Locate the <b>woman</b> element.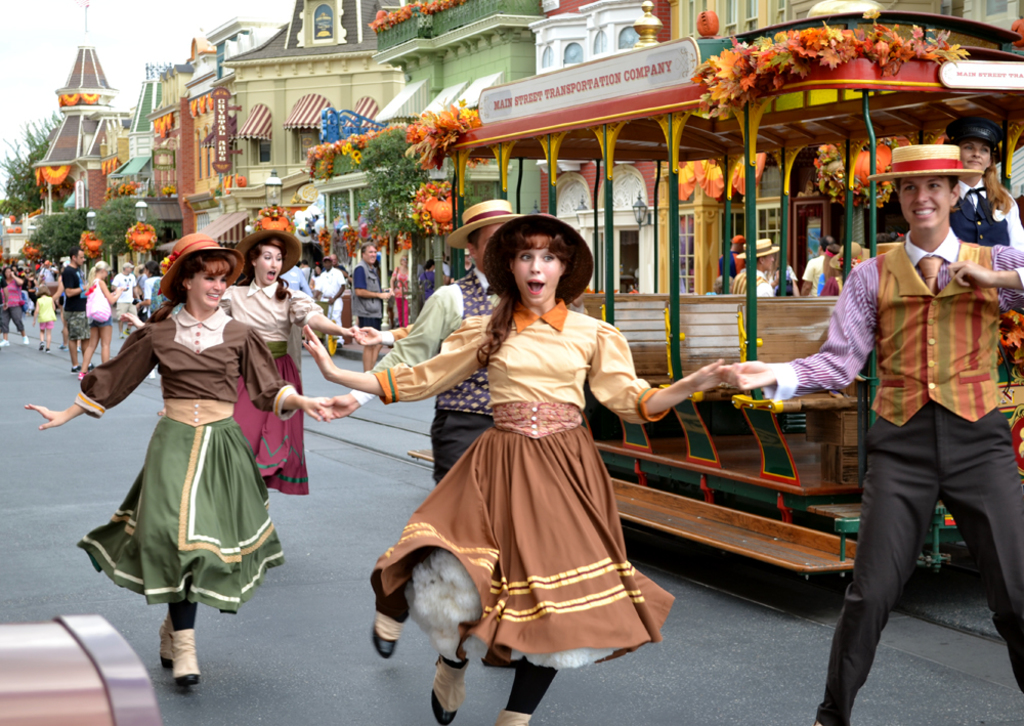
Element bbox: {"x1": 379, "y1": 207, "x2": 673, "y2": 702}.
